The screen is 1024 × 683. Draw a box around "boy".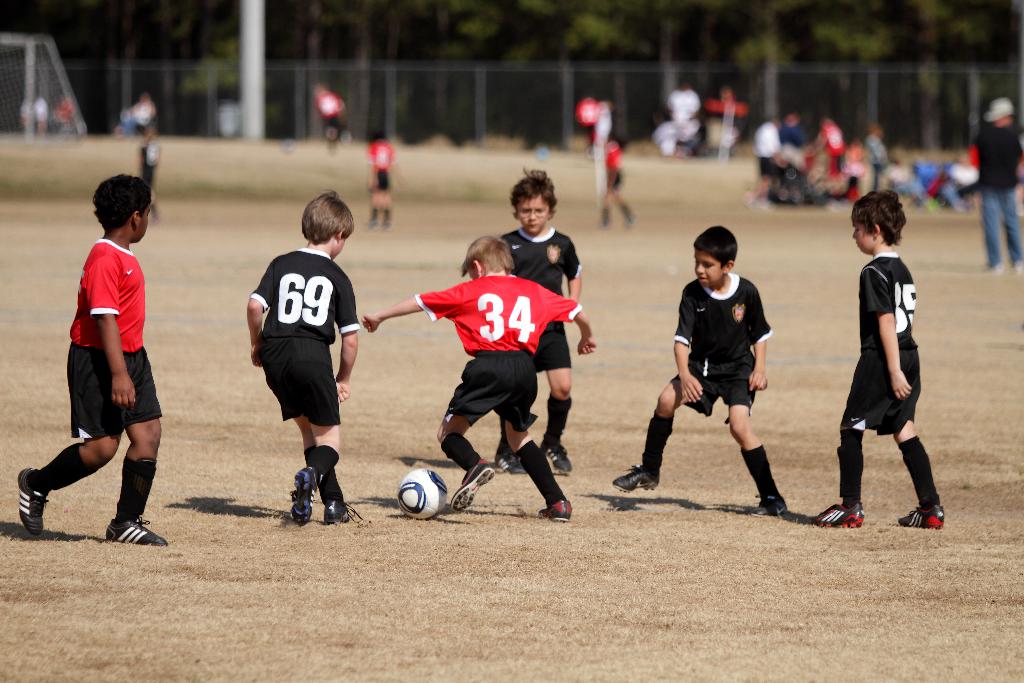
[x1=35, y1=154, x2=188, y2=566].
